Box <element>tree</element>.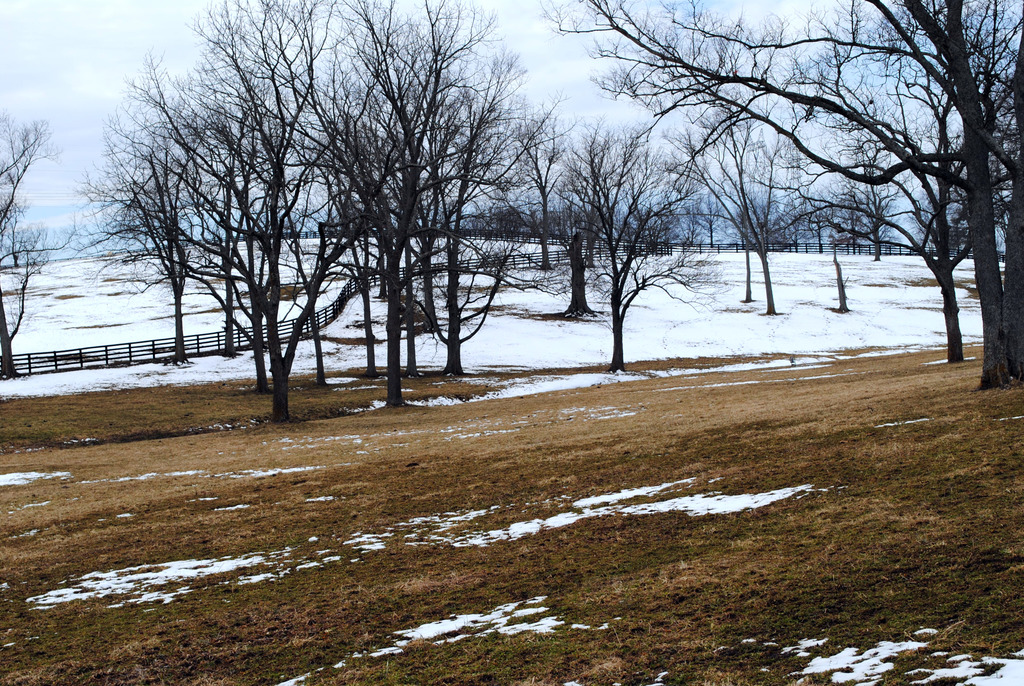
region(4, 213, 42, 265).
